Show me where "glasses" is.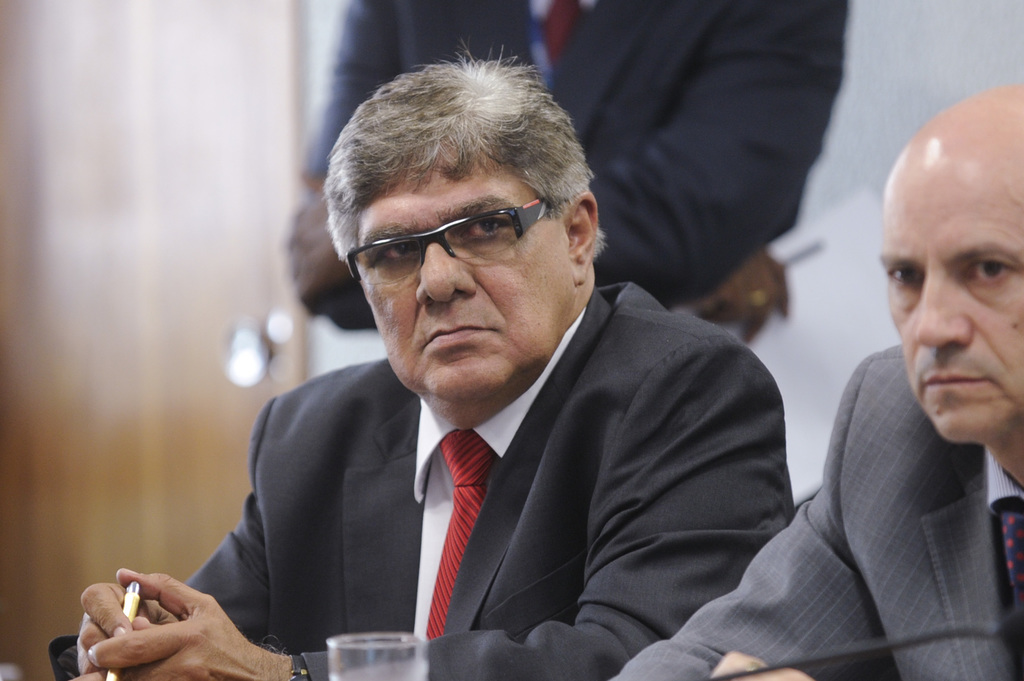
"glasses" is at bbox(343, 193, 581, 273).
